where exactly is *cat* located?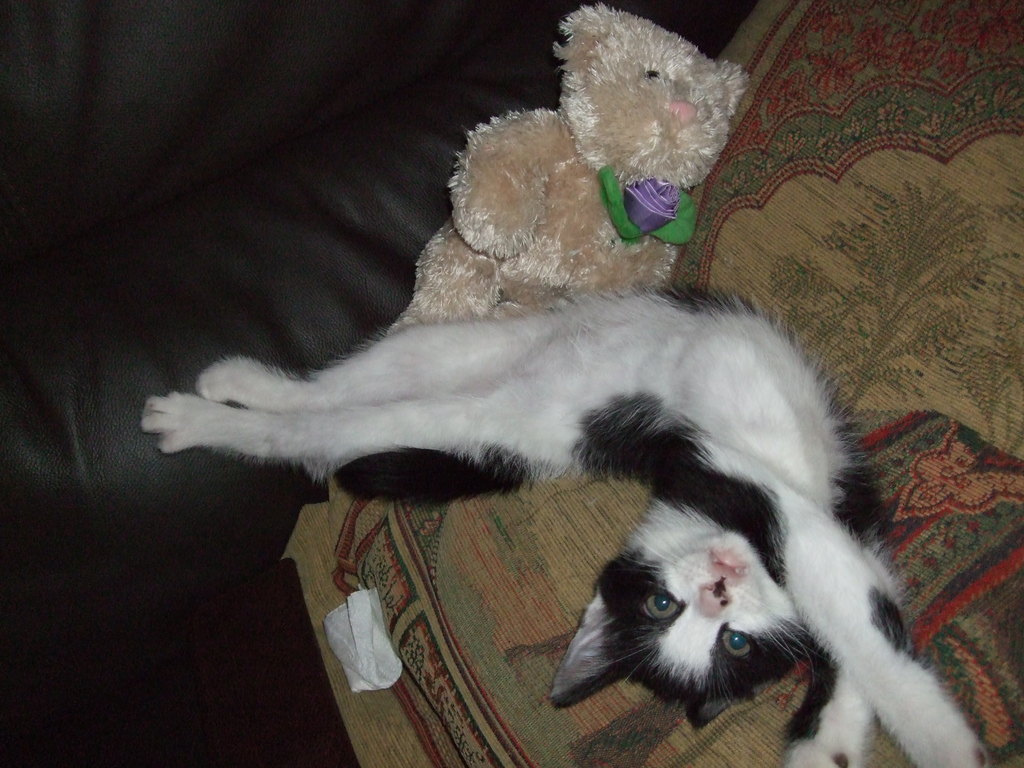
Its bounding box is x1=141 y1=281 x2=984 y2=767.
